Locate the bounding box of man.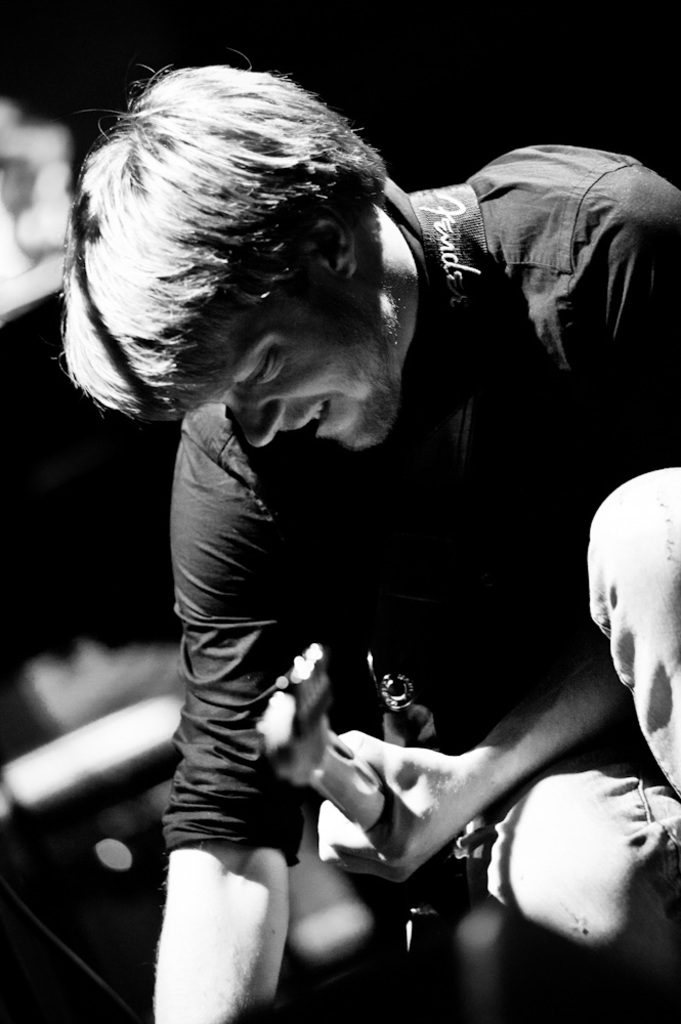
Bounding box: <region>83, 77, 677, 980</region>.
